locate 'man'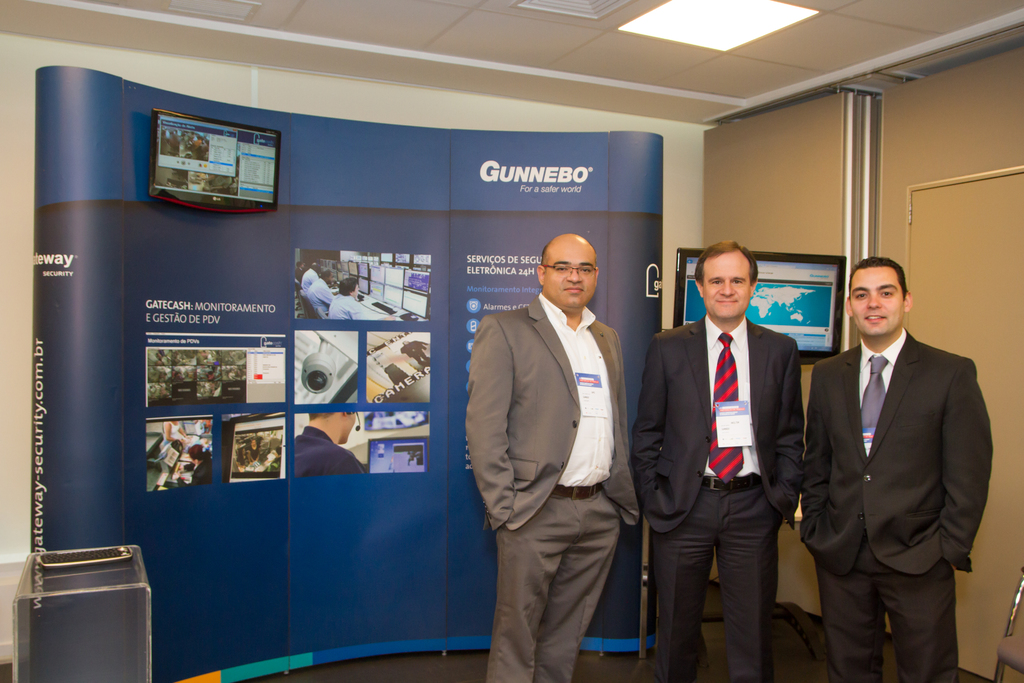
box(636, 235, 806, 682)
